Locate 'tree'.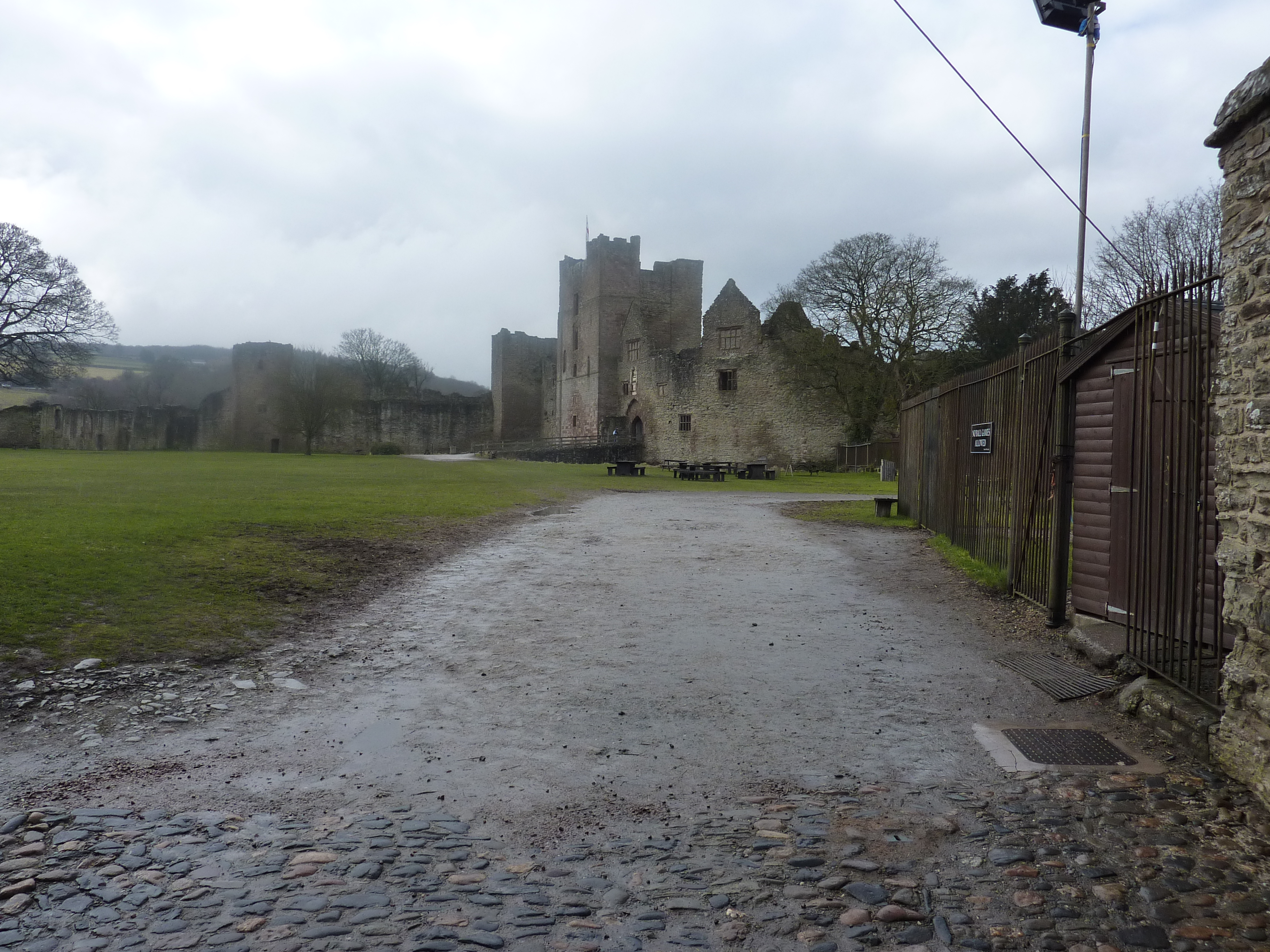
Bounding box: box(372, 64, 425, 113).
